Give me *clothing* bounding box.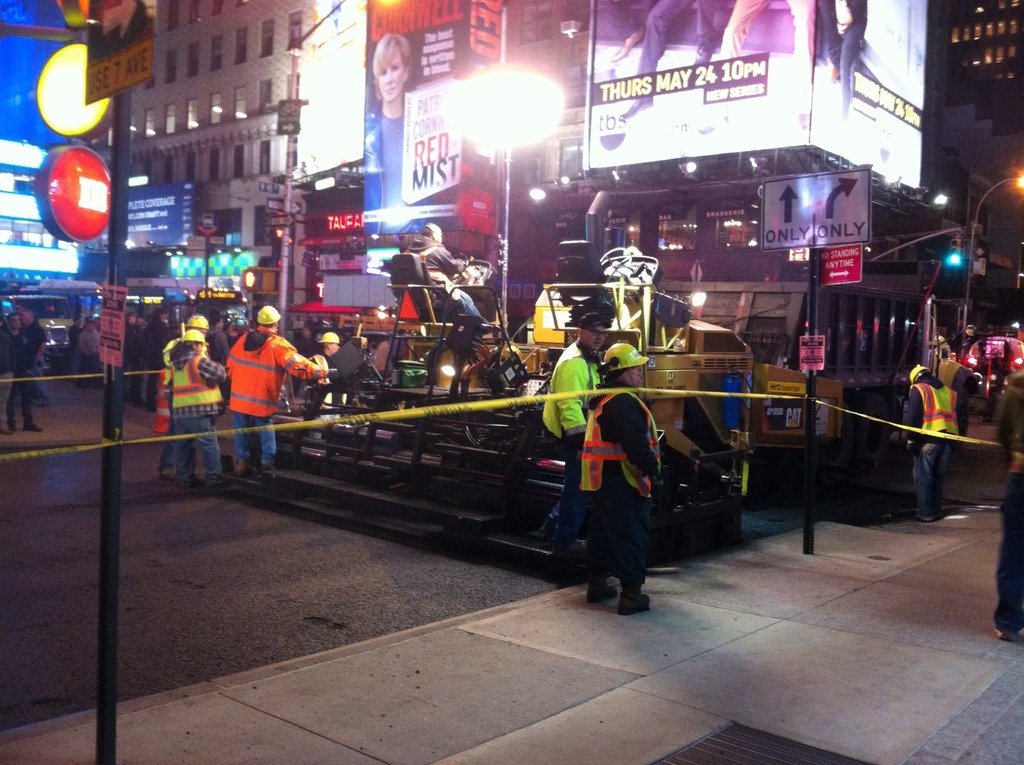
(x1=539, y1=341, x2=605, y2=555).
